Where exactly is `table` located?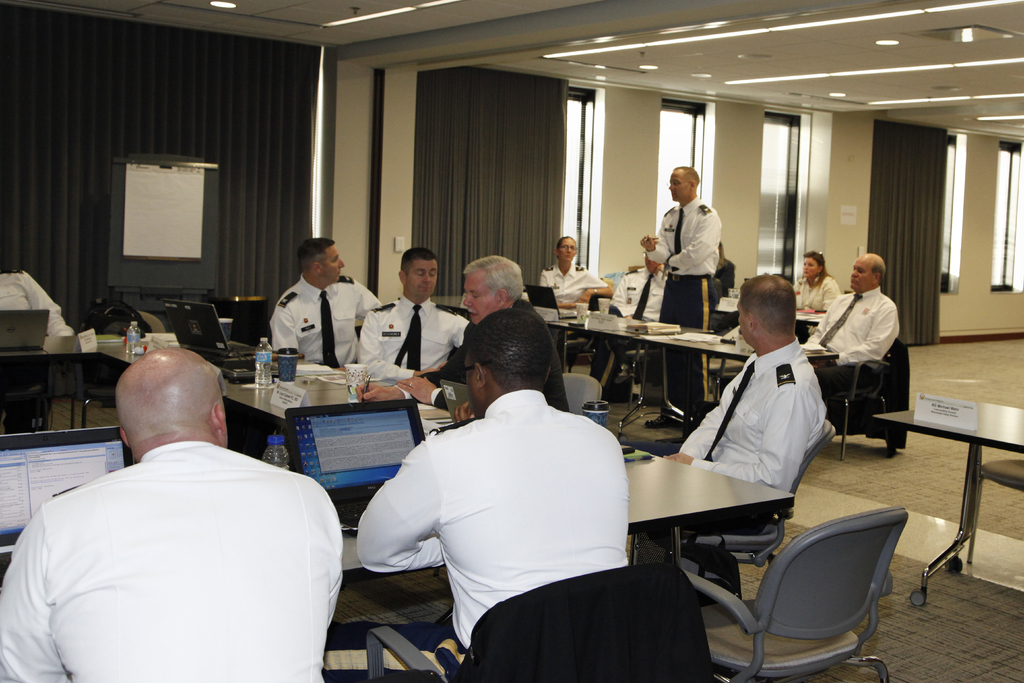
Its bounding box is {"x1": 711, "y1": 302, "x2": 831, "y2": 331}.
